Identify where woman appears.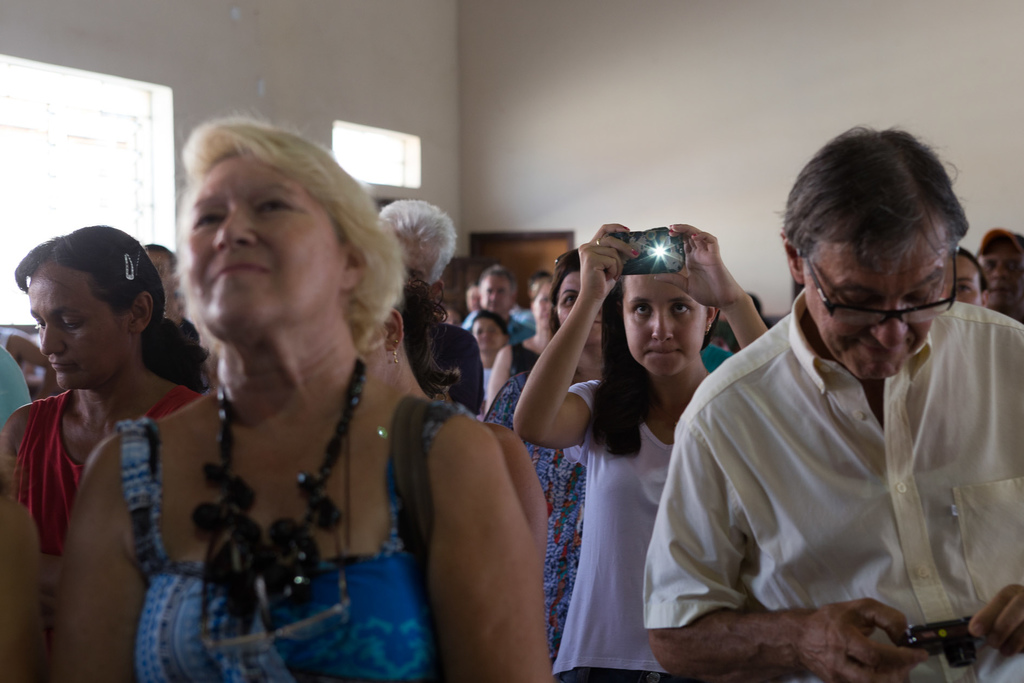
Appears at Rect(84, 116, 483, 673).
